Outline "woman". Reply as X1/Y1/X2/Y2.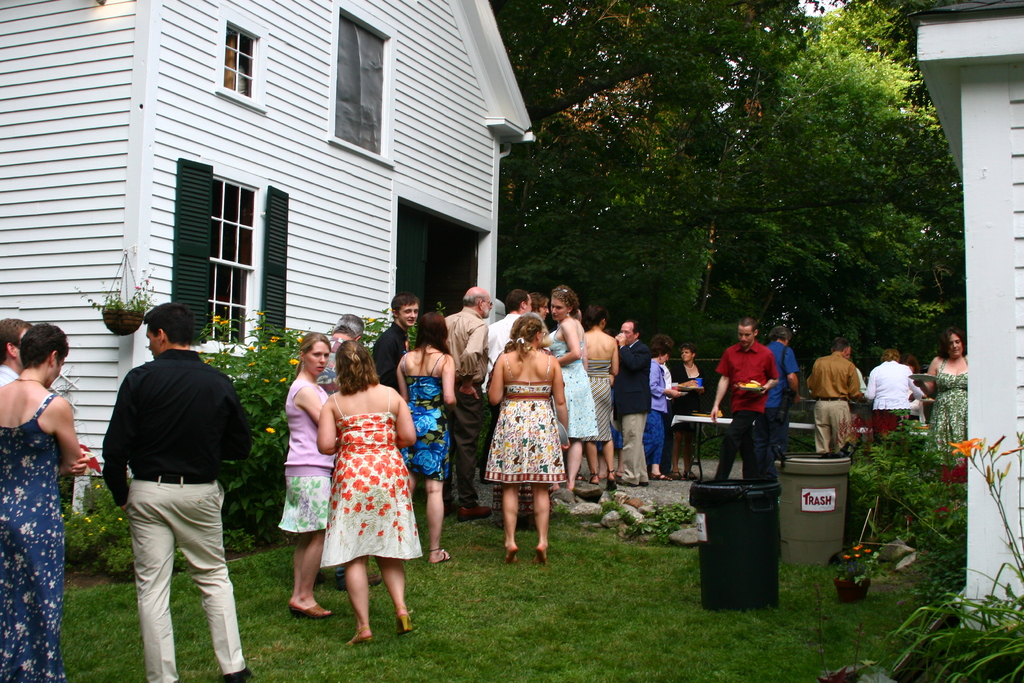
863/348/922/452.
